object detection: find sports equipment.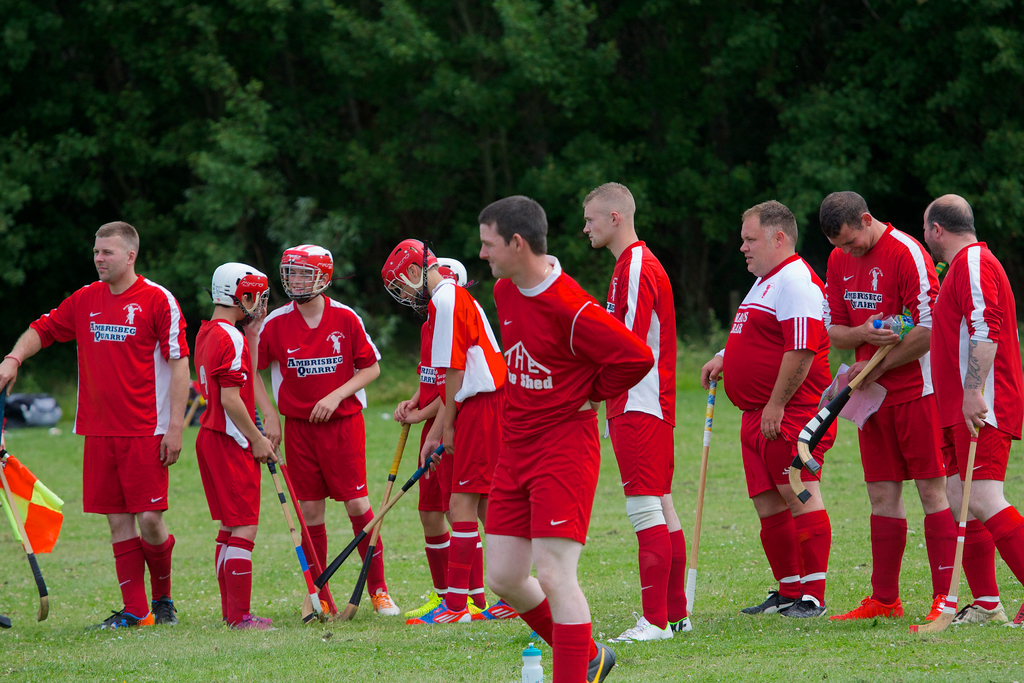
bbox=[327, 415, 412, 619].
